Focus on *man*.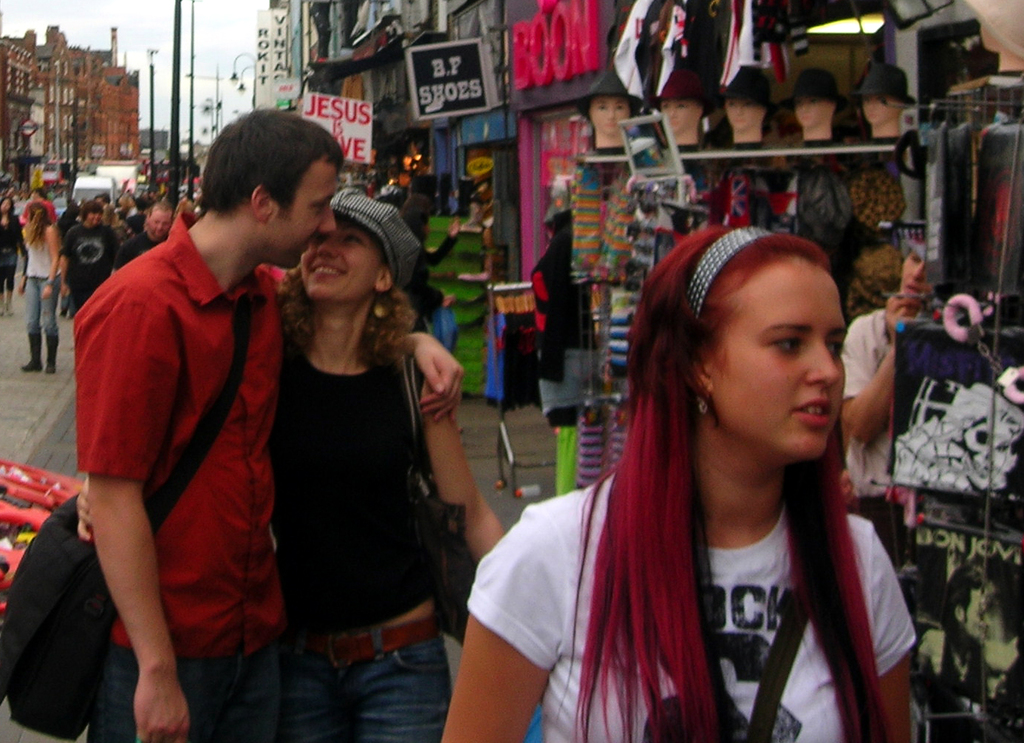
Focused at [841, 250, 941, 500].
